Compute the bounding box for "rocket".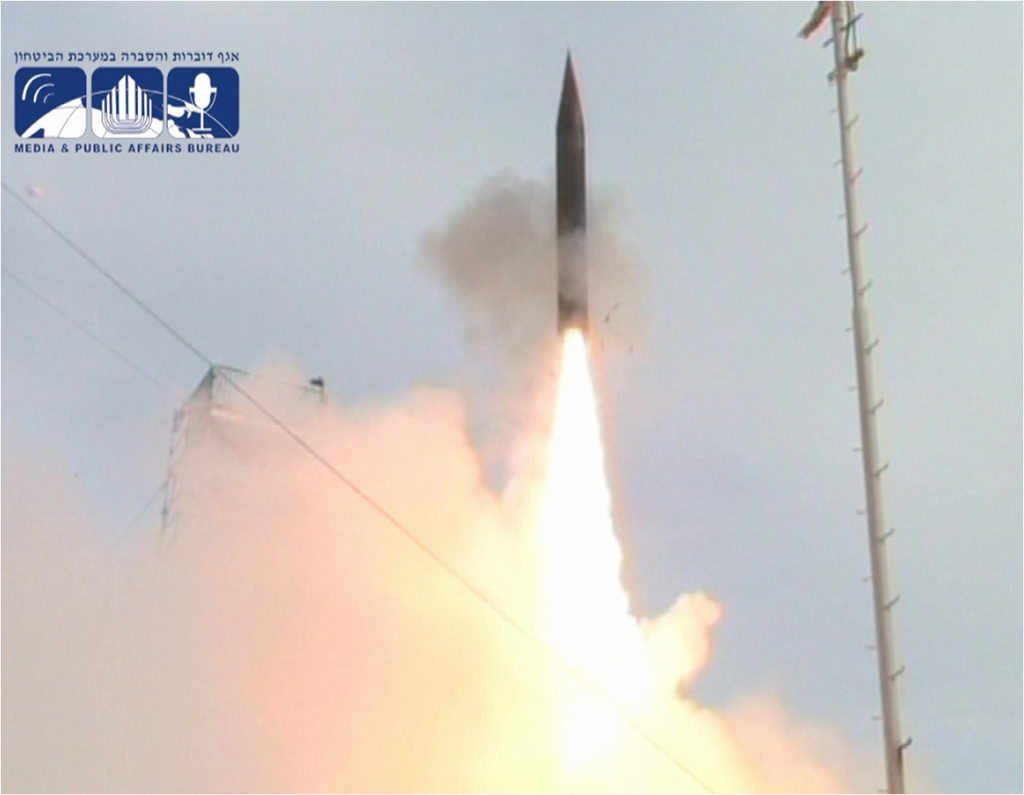
x1=558 y1=54 x2=586 y2=338.
